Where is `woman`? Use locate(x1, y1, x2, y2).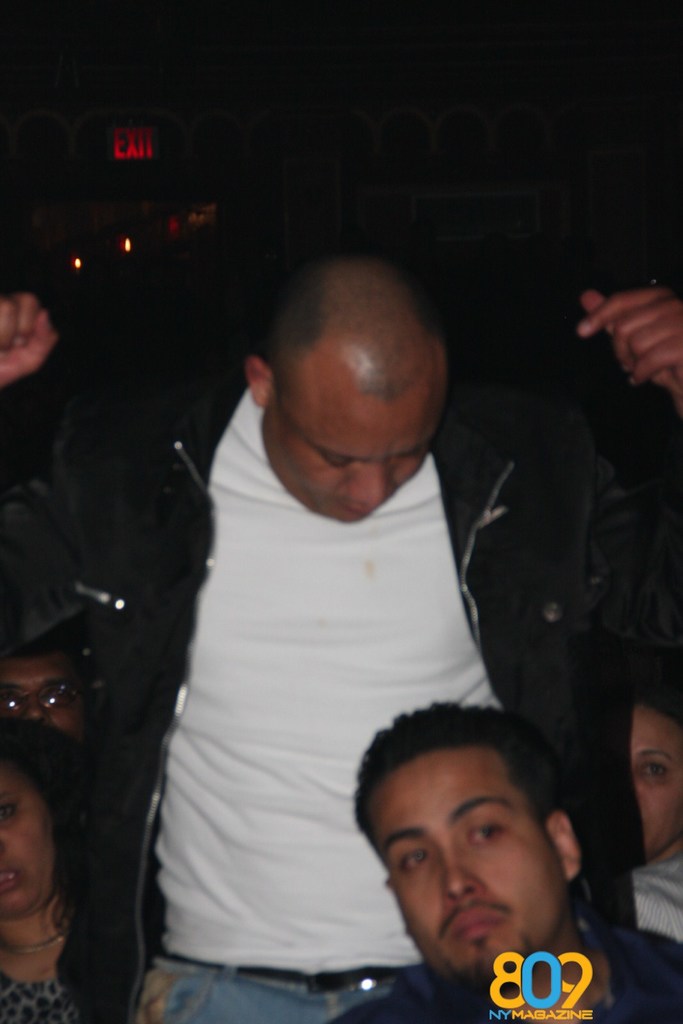
locate(625, 668, 682, 945).
